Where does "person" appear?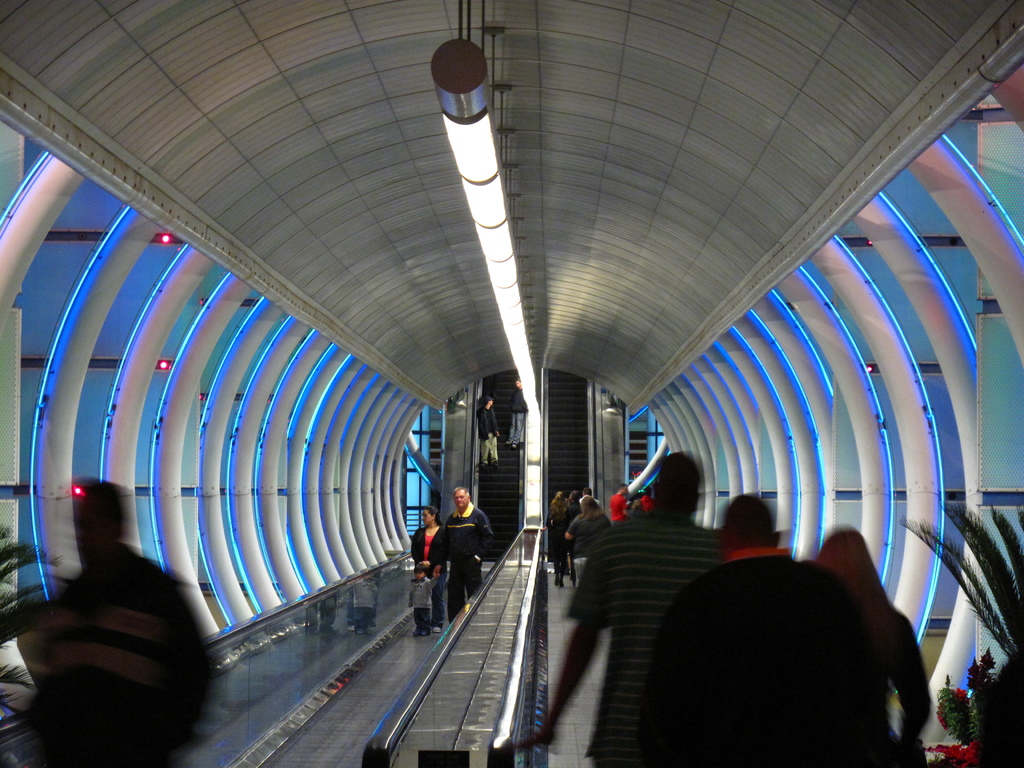
Appears at 403:499:448:586.
